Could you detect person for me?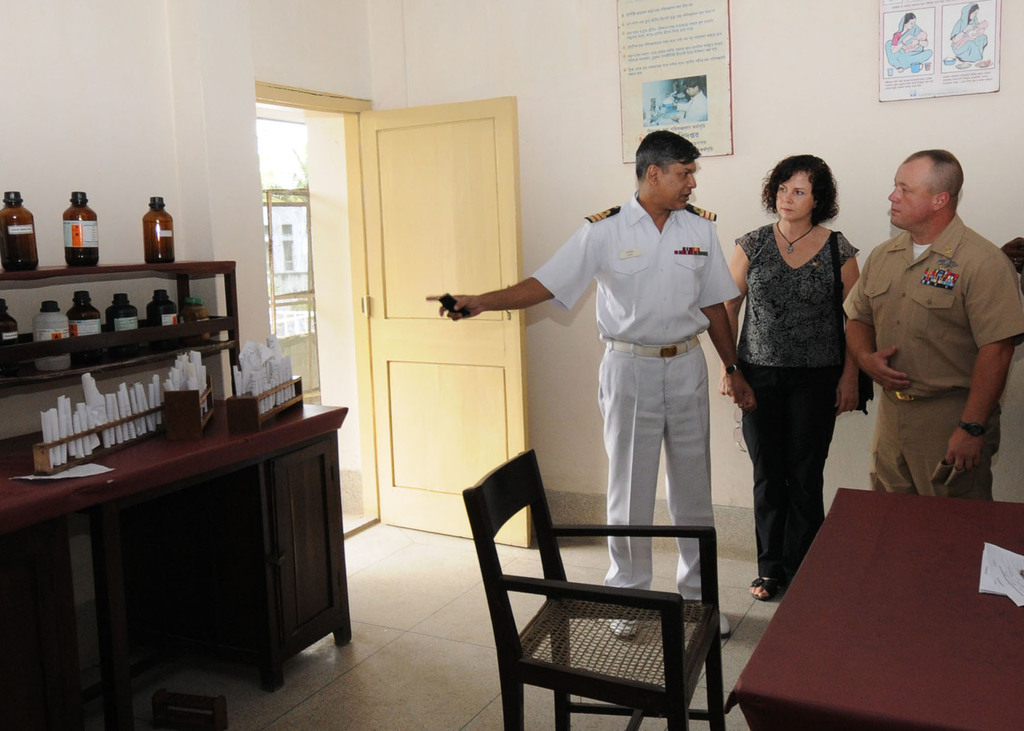
Detection result: {"x1": 884, "y1": 11, "x2": 932, "y2": 72}.
